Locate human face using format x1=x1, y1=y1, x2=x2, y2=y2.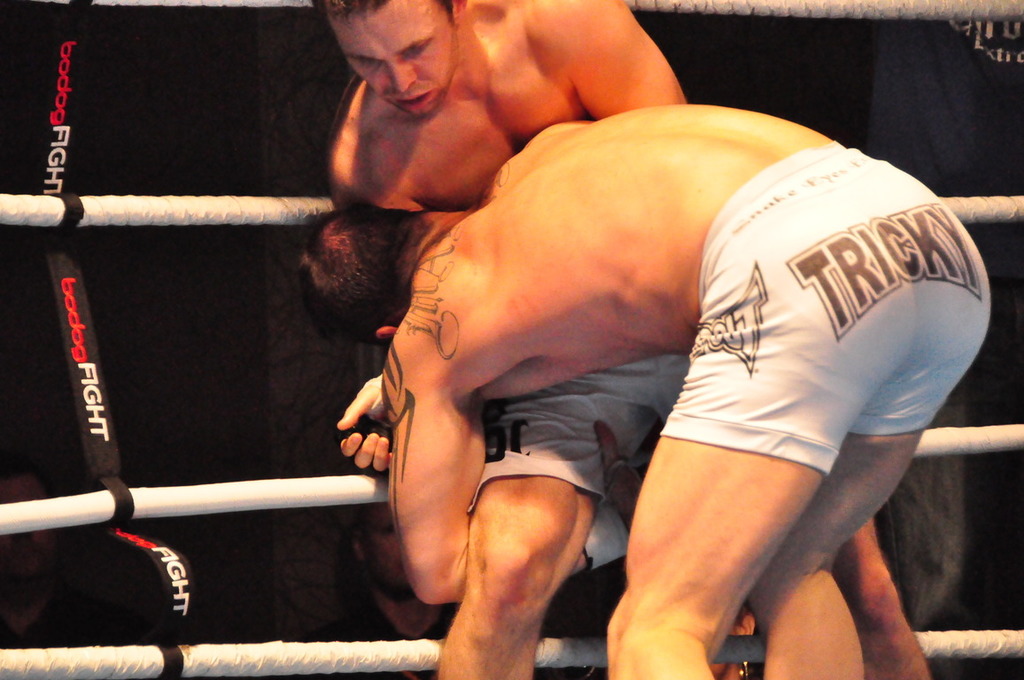
x1=321, y1=0, x2=460, y2=119.
